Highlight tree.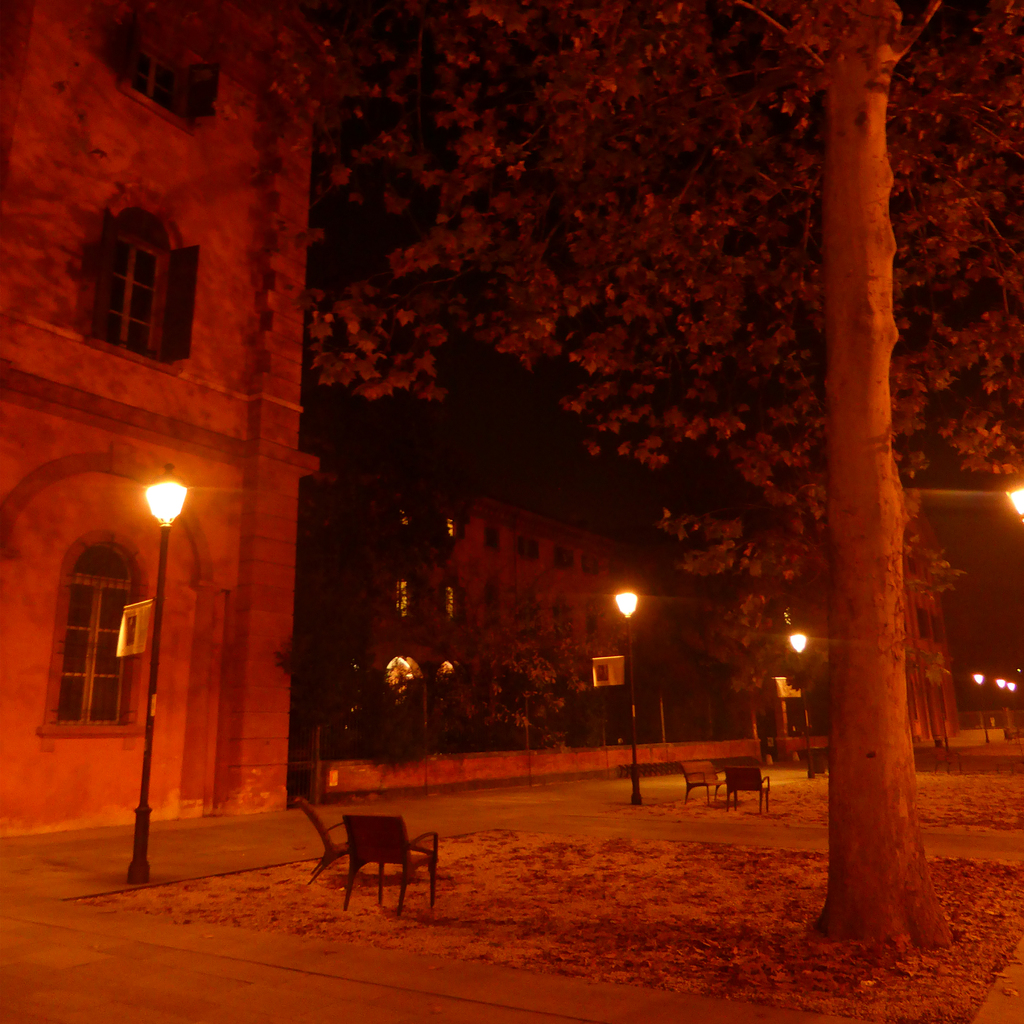
Highlighted region: bbox=(261, 0, 1023, 945).
